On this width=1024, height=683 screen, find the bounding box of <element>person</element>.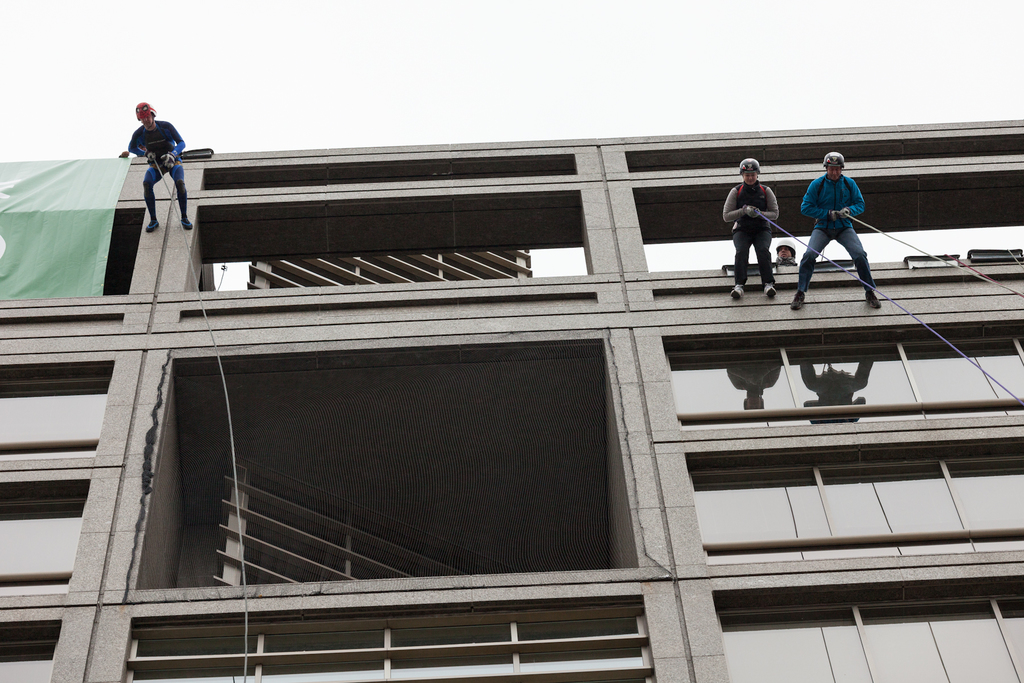
Bounding box: BBox(775, 236, 800, 270).
